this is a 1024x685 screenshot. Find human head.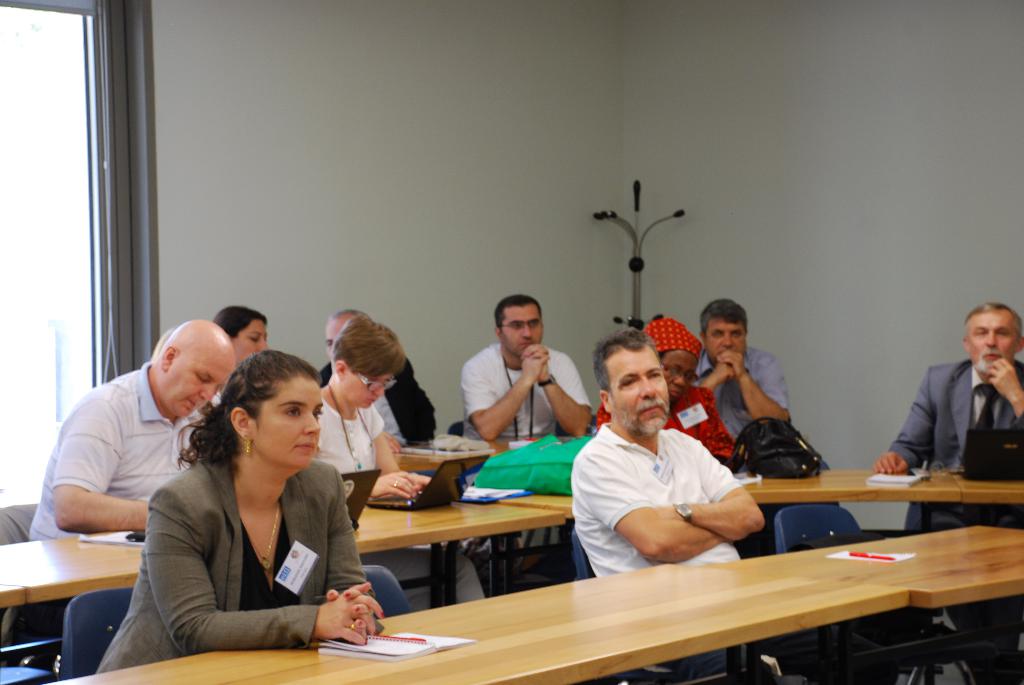
Bounding box: <bbox>492, 294, 544, 358</bbox>.
